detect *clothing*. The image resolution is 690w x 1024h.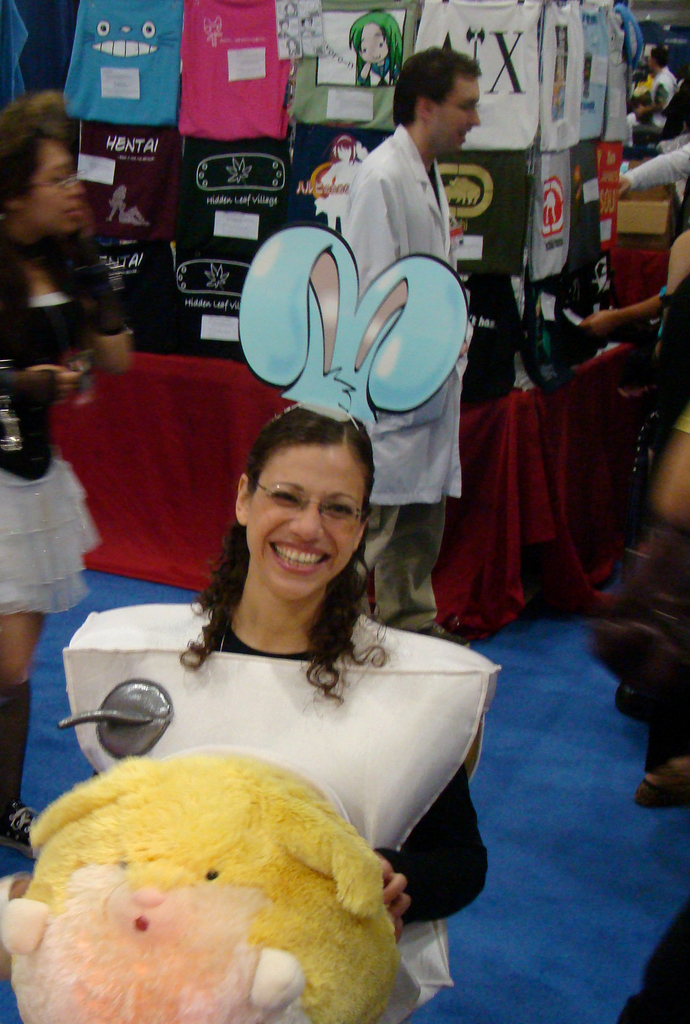
Rect(625, 131, 689, 205).
